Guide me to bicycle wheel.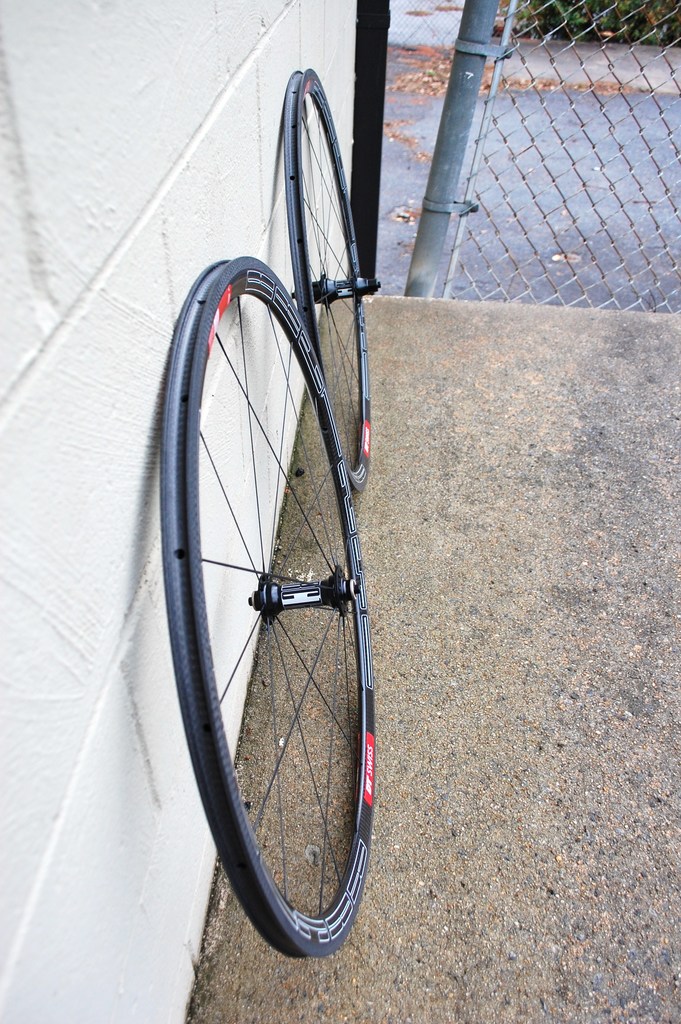
Guidance: (280,70,370,490).
